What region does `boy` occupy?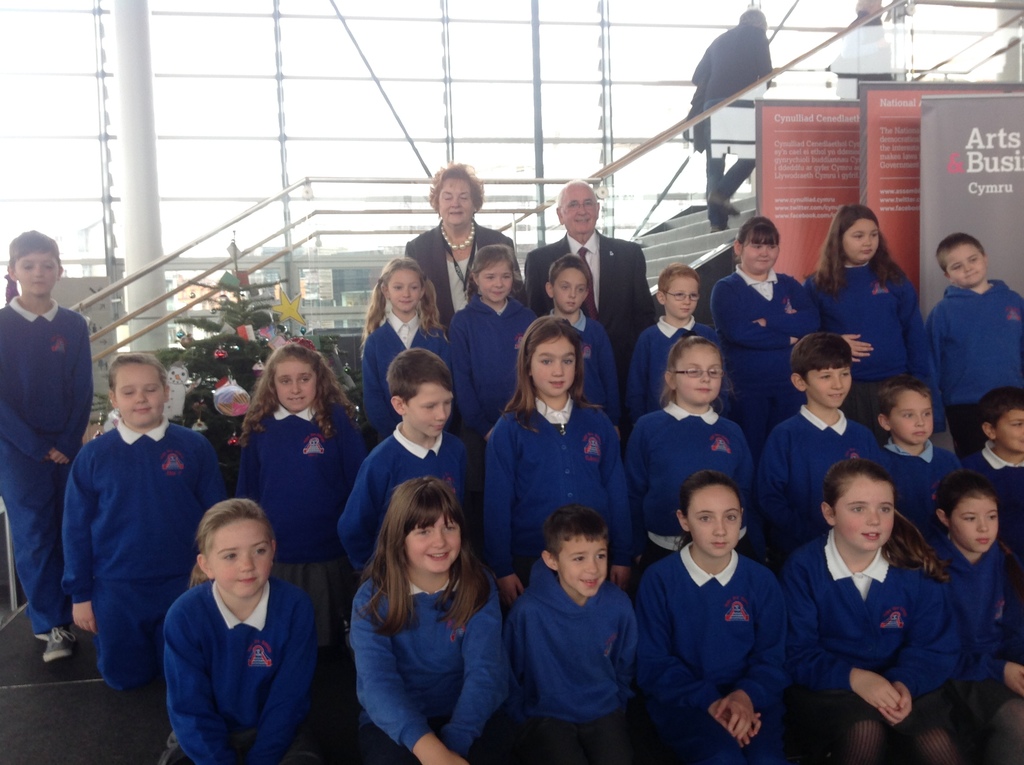
crop(623, 260, 722, 430).
